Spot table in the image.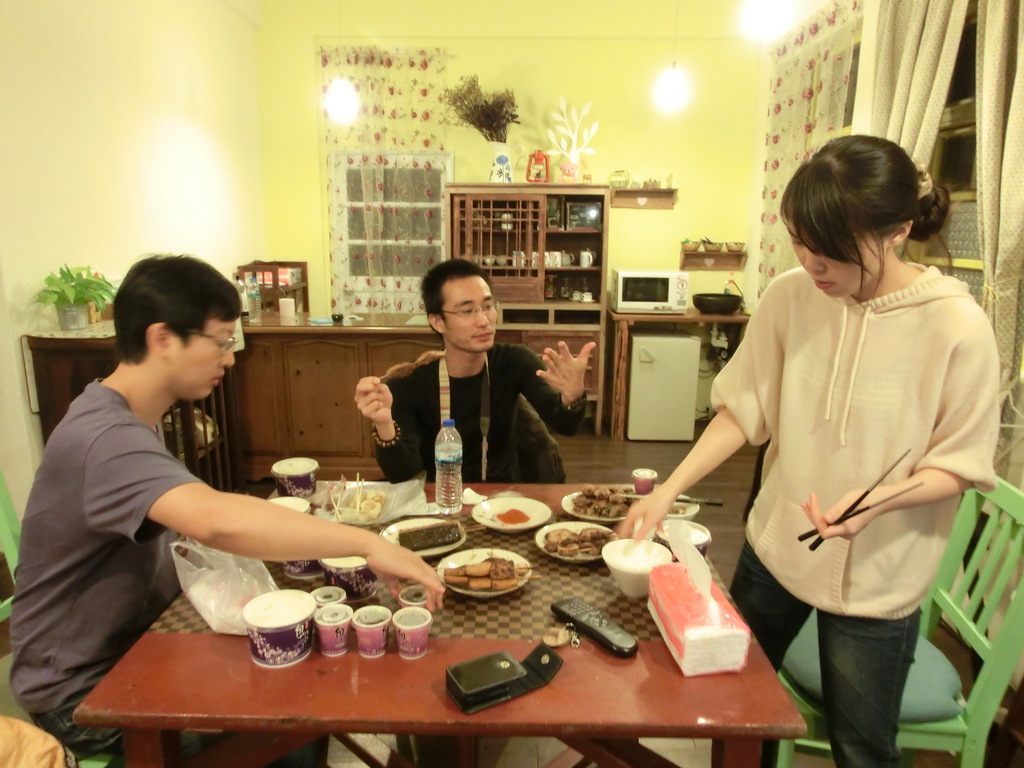
table found at detection(612, 301, 747, 440).
